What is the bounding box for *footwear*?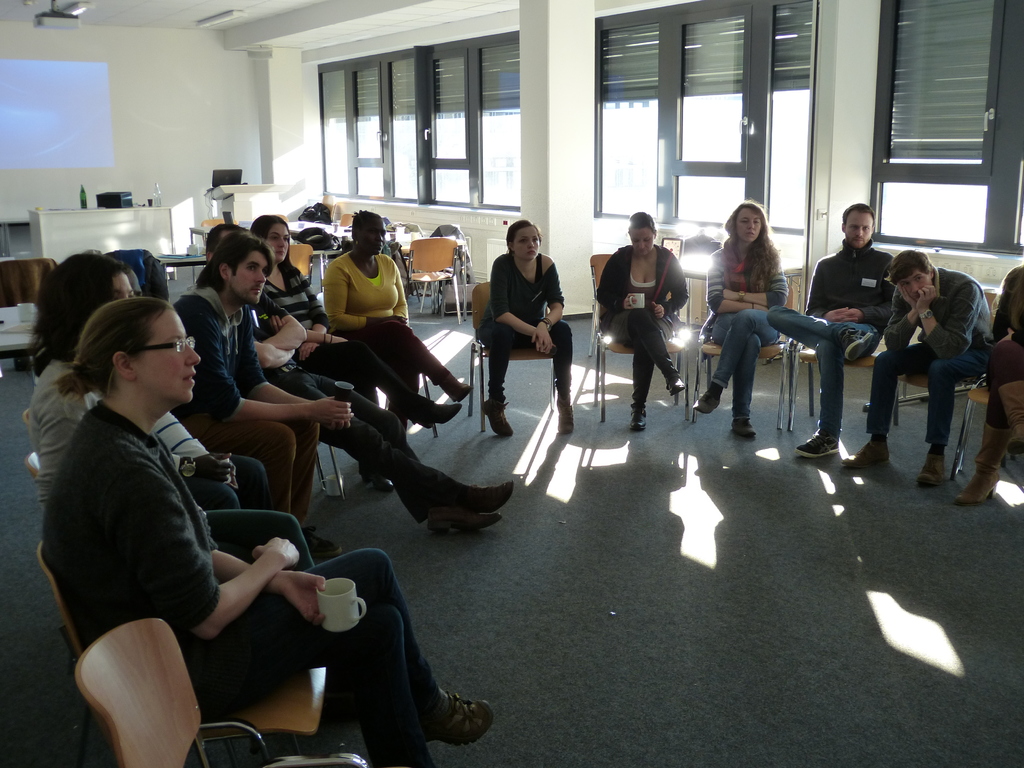
<region>690, 387, 723, 417</region>.
